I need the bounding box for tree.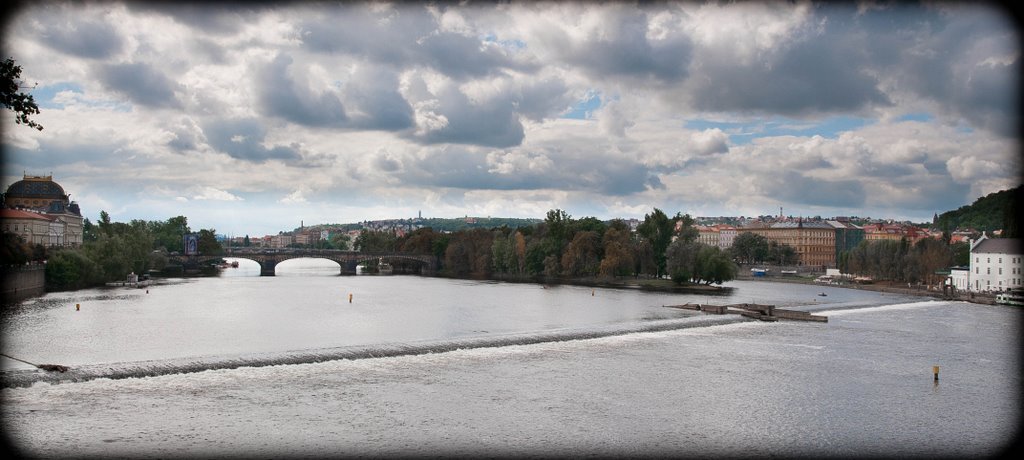
Here it is: pyautogui.locateOnScreen(0, 221, 37, 267).
